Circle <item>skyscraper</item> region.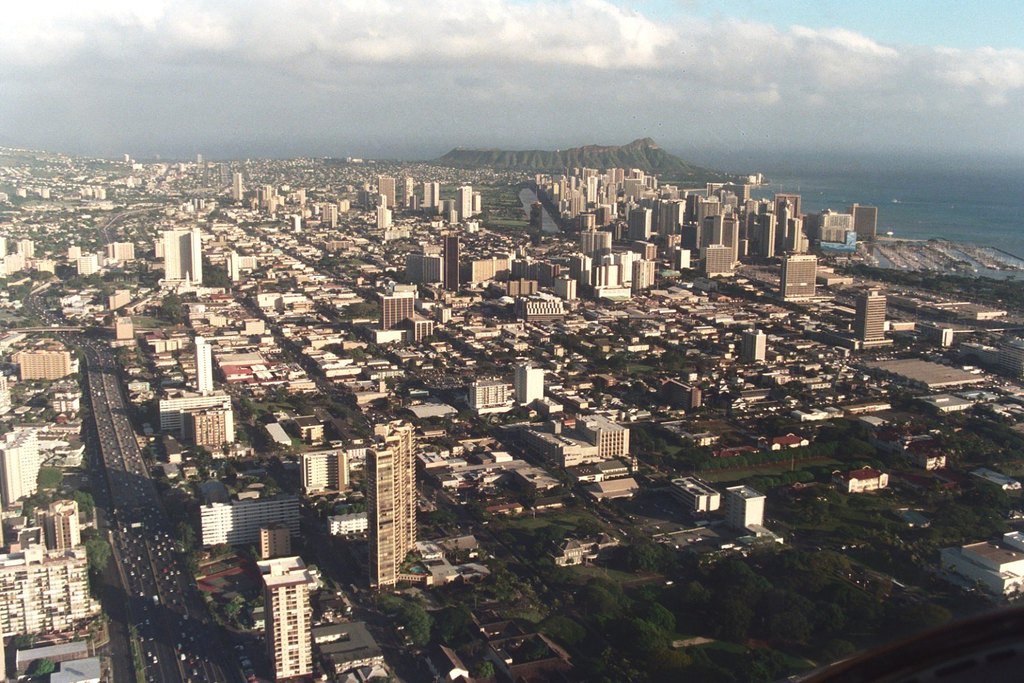
Region: <box>416,257,441,290</box>.
